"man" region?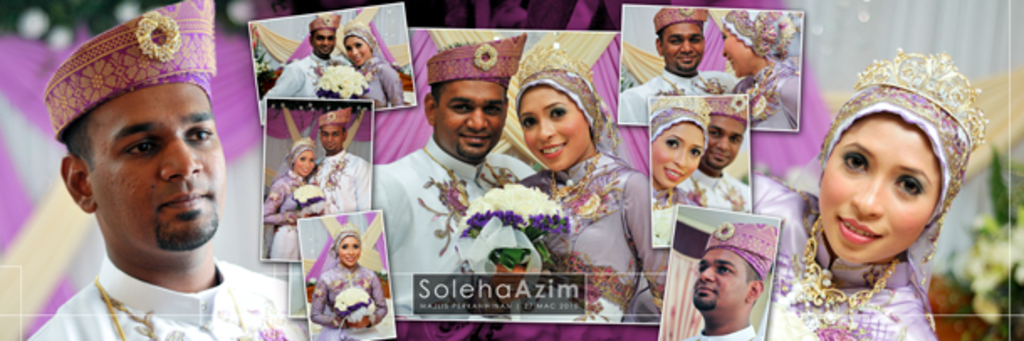
bbox=(307, 108, 374, 218)
